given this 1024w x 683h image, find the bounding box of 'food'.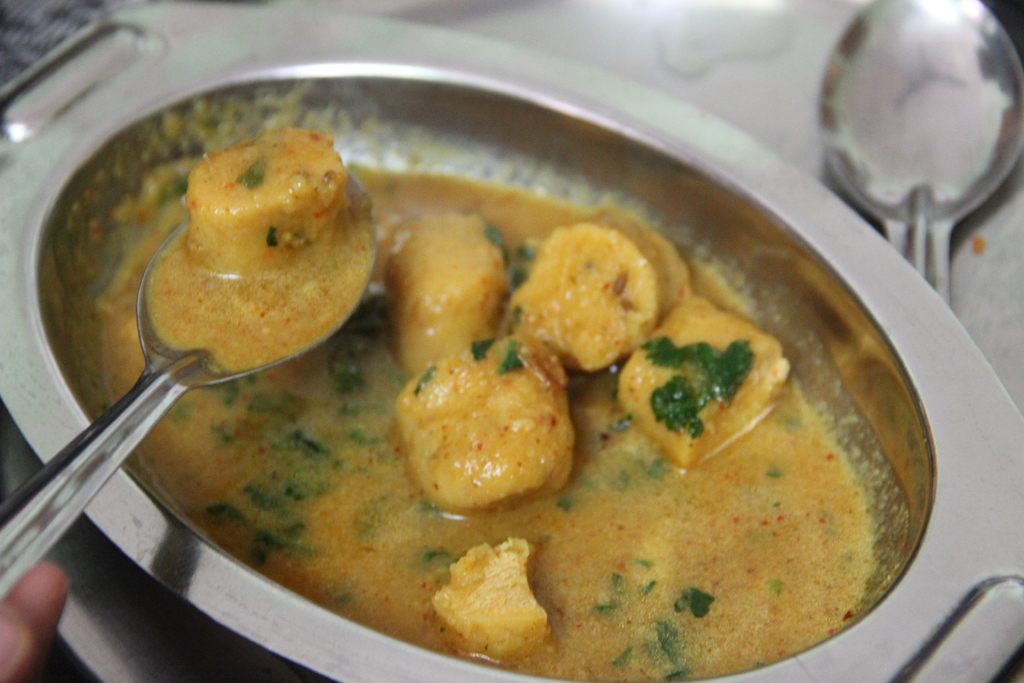
108,129,890,655.
